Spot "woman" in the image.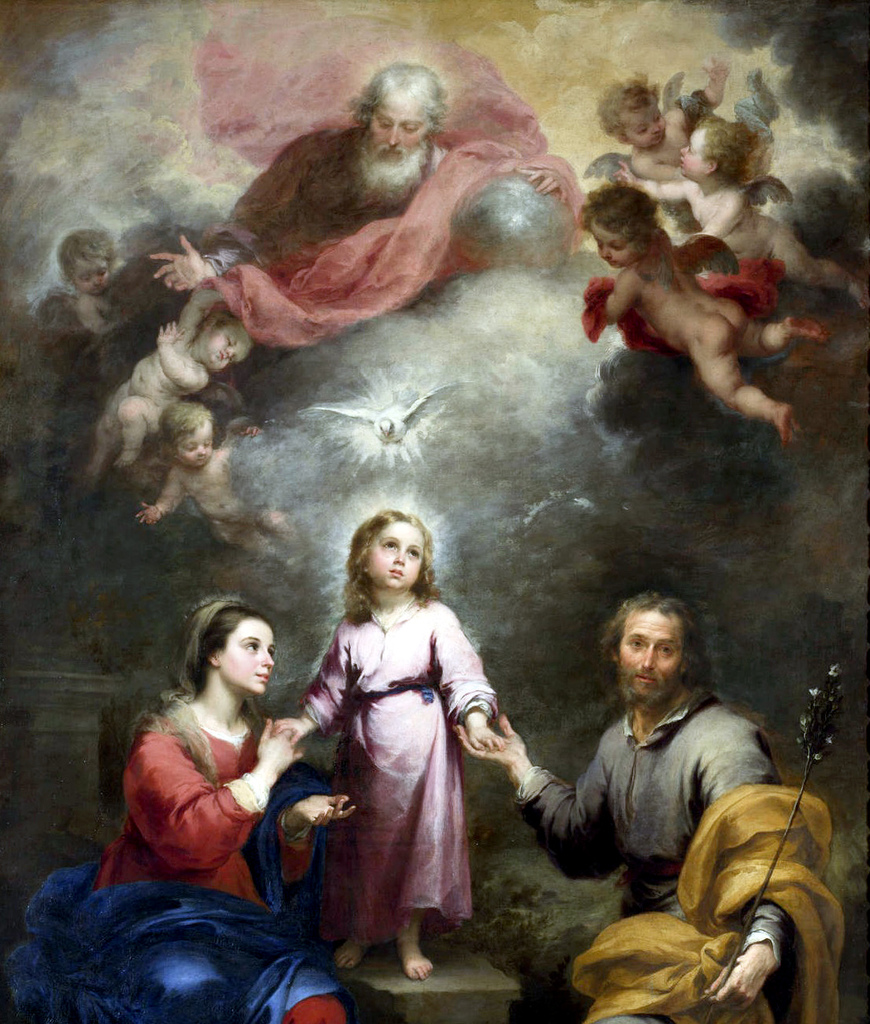
"woman" found at <box>70,598,346,1023</box>.
